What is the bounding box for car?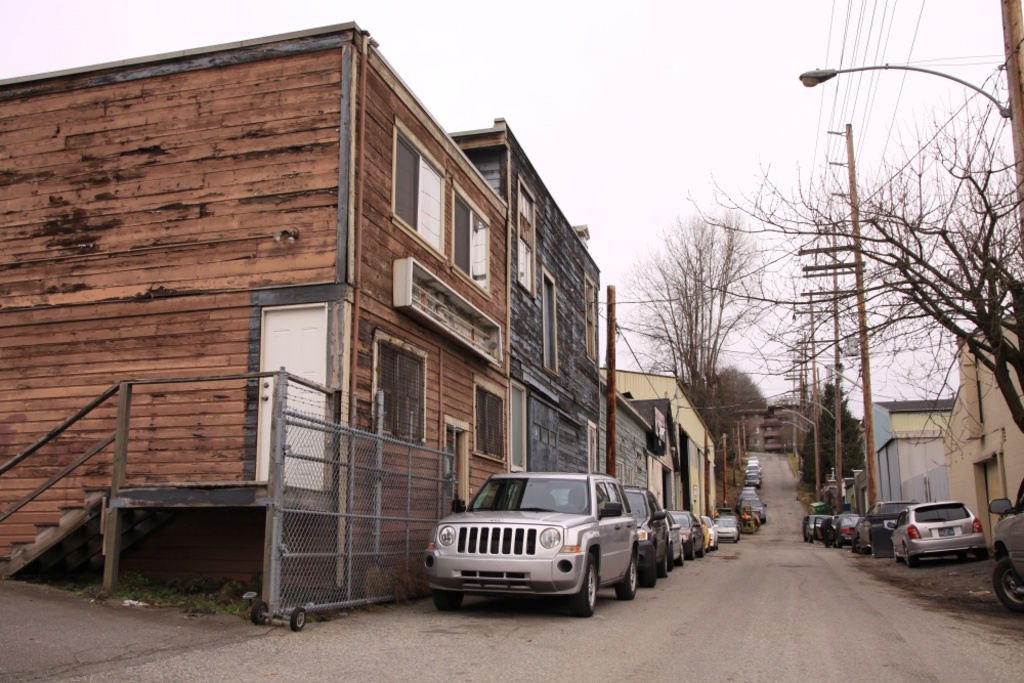
Rect(574, 480, 673, 589).
